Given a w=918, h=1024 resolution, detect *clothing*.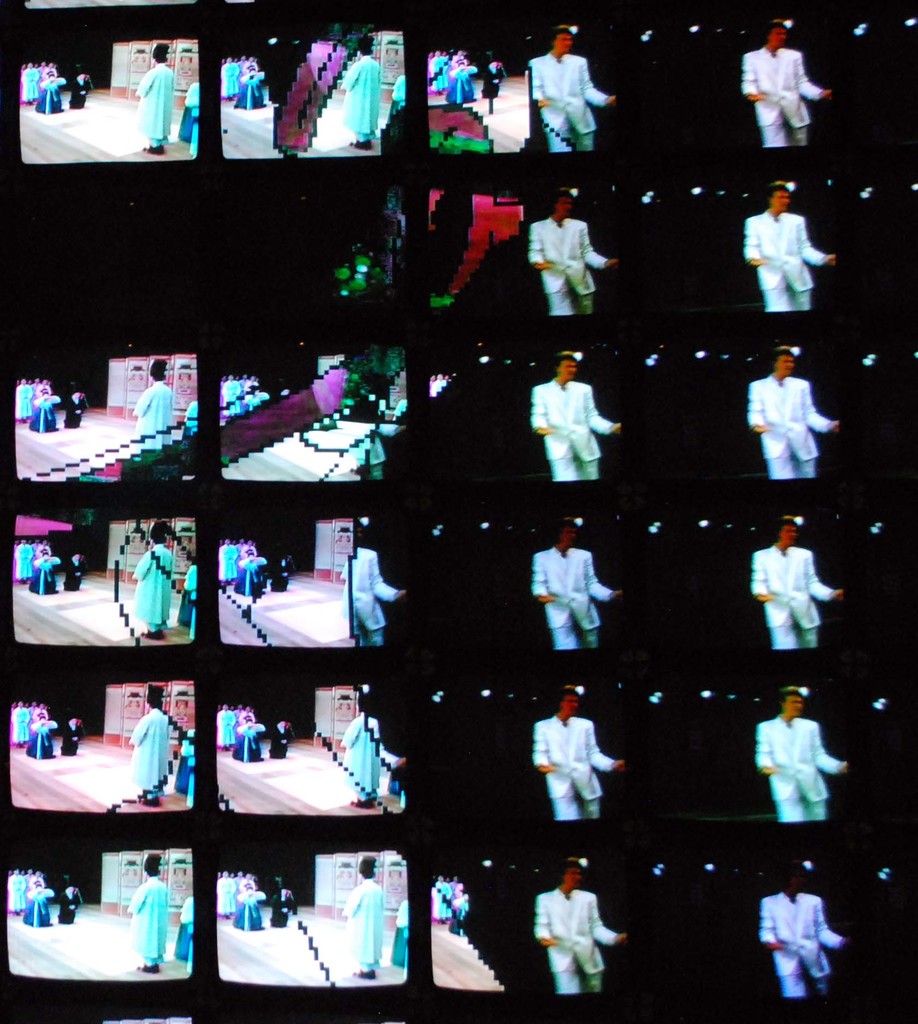
336 879 385 964.
